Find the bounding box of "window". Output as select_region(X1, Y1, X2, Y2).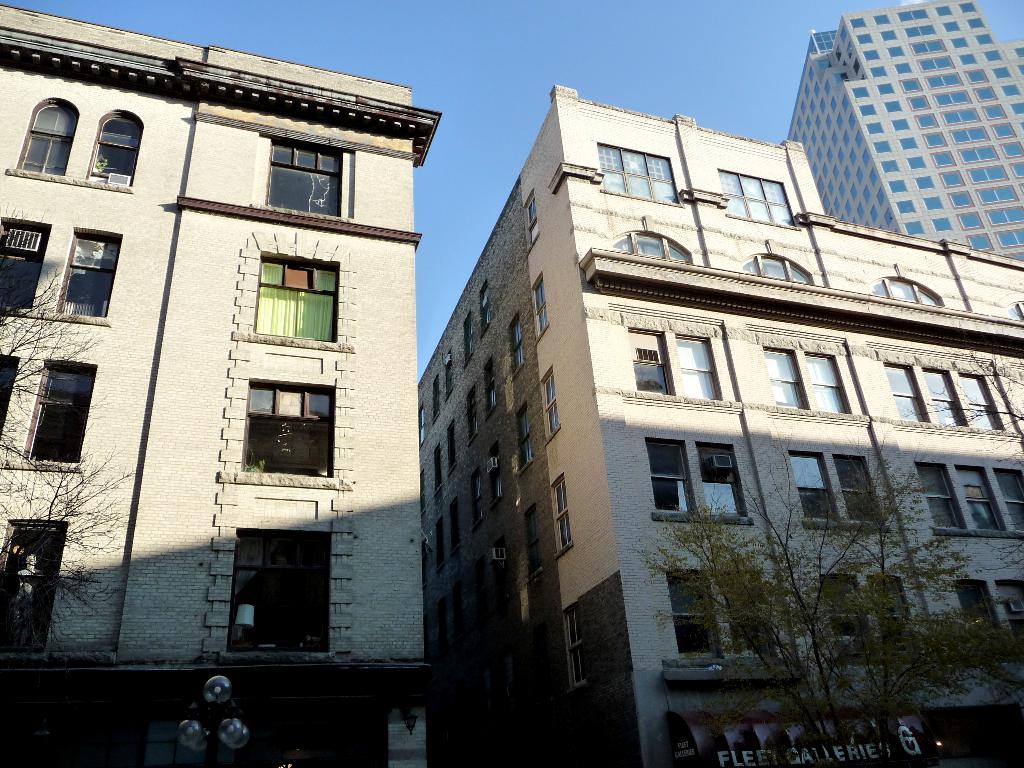
select_region(674, 335, 719, 399).
